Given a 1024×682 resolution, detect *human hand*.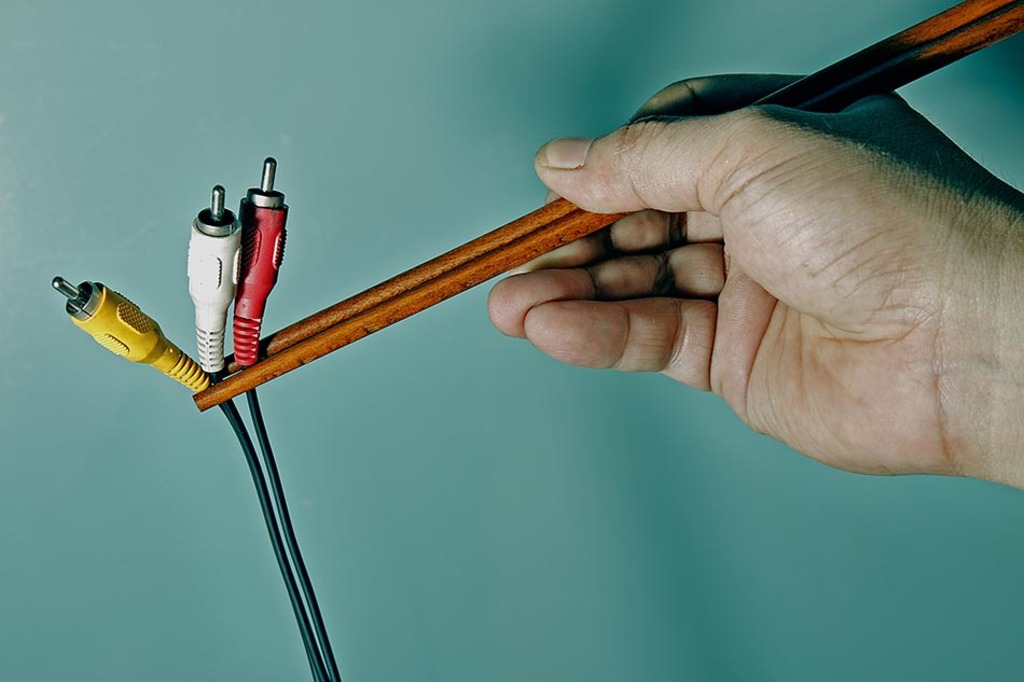
detection(535, 65, 992, 457).
